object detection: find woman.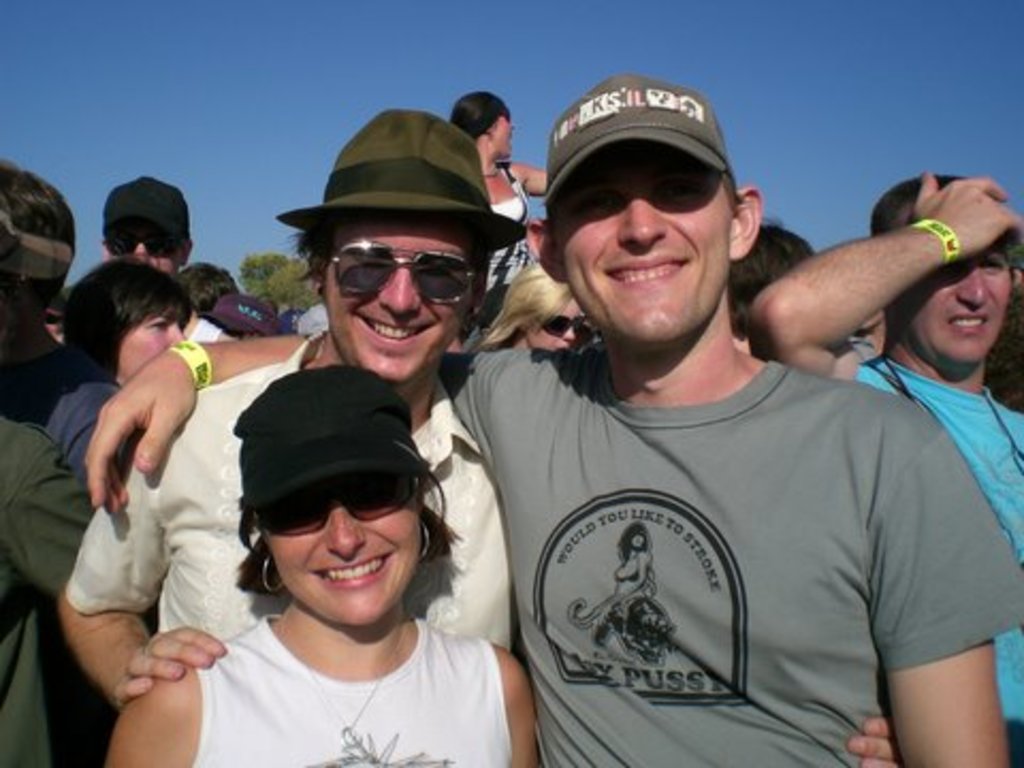
pyautogui.locateOnScreen(478, 265, 587, 354).
